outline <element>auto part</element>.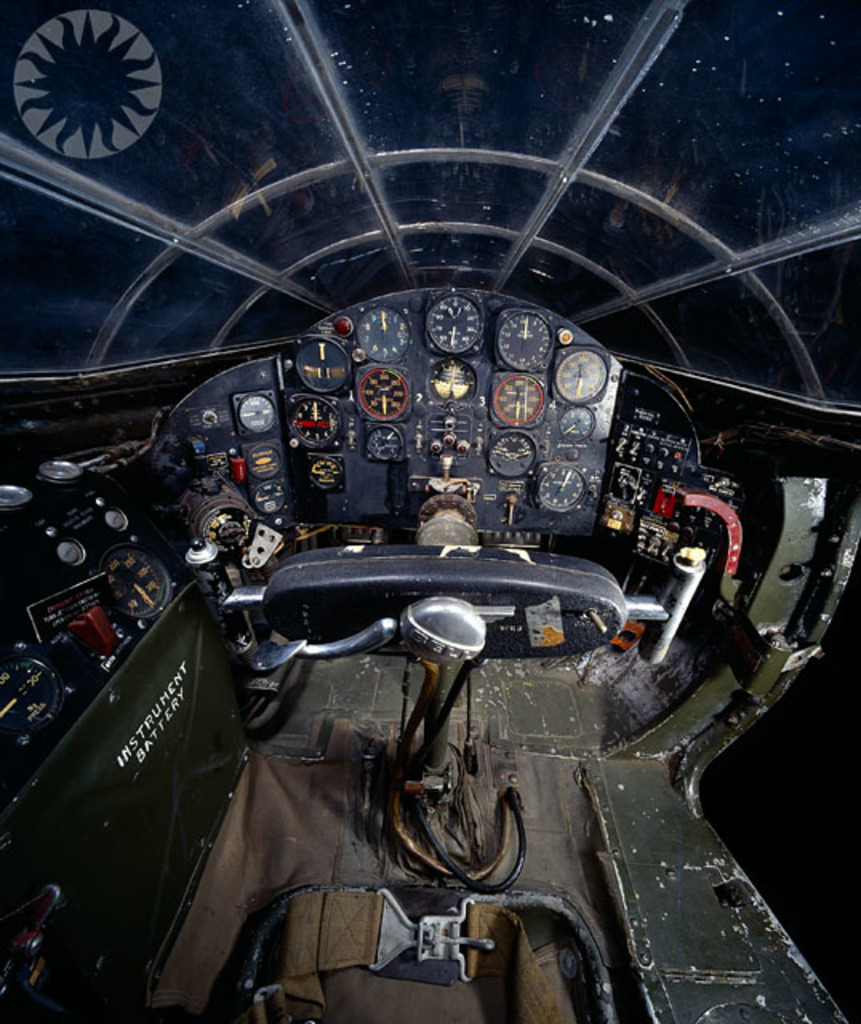
Outline: rect(24, 171, 803, 984).
